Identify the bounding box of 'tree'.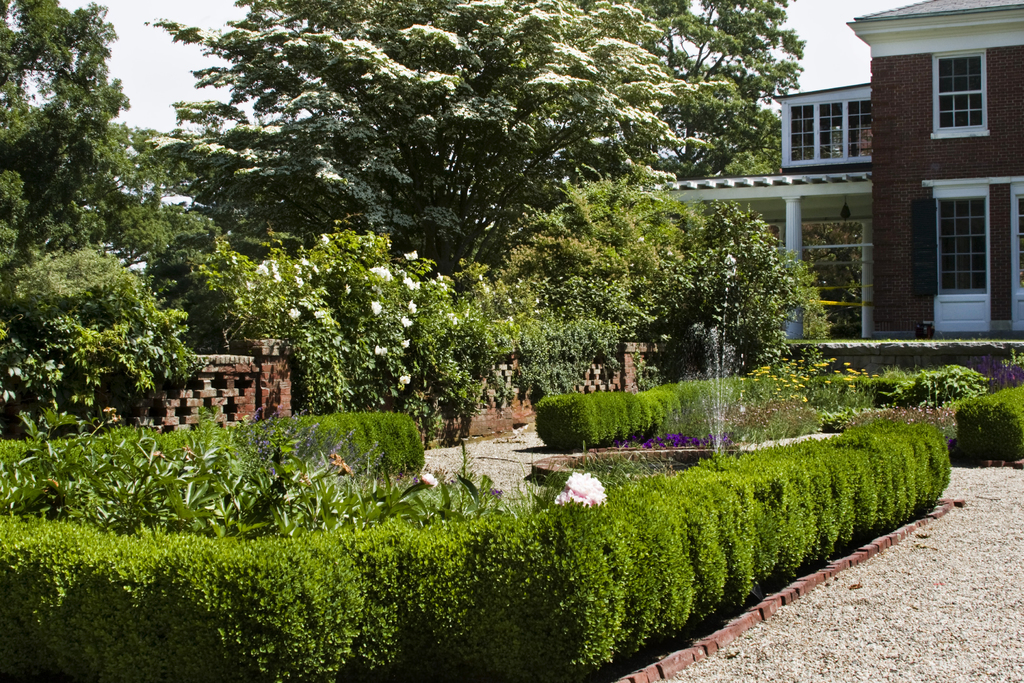
<region>10, 35, 219, 461</region>.
